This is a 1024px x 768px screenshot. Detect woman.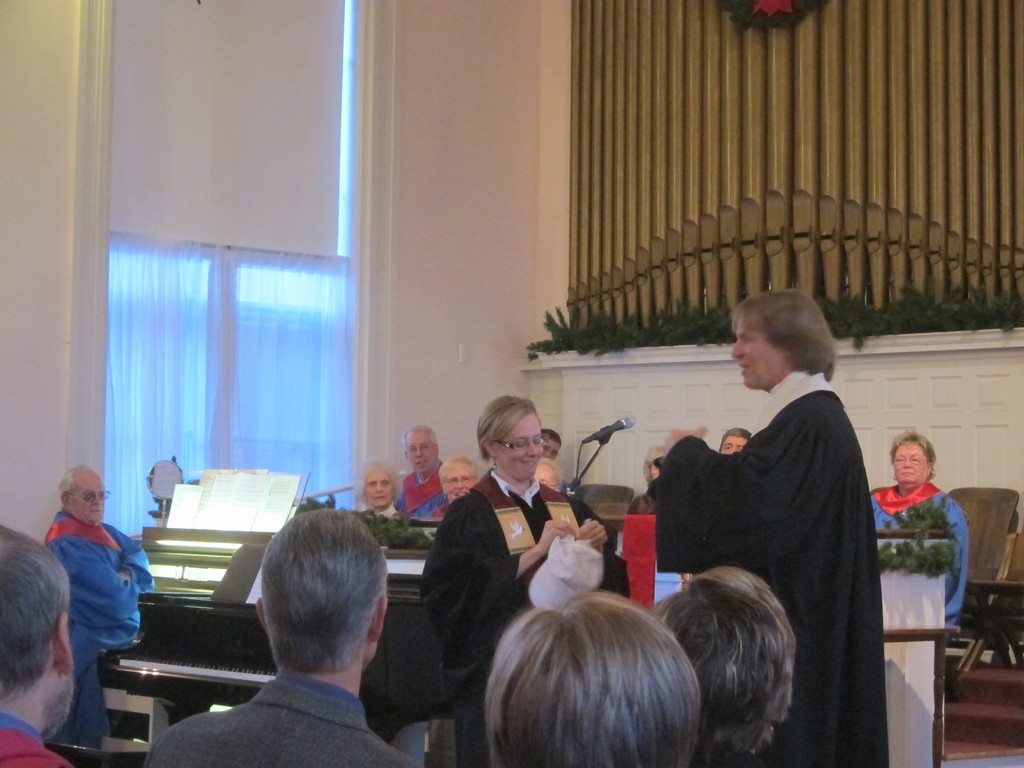
868,430,970,630.
